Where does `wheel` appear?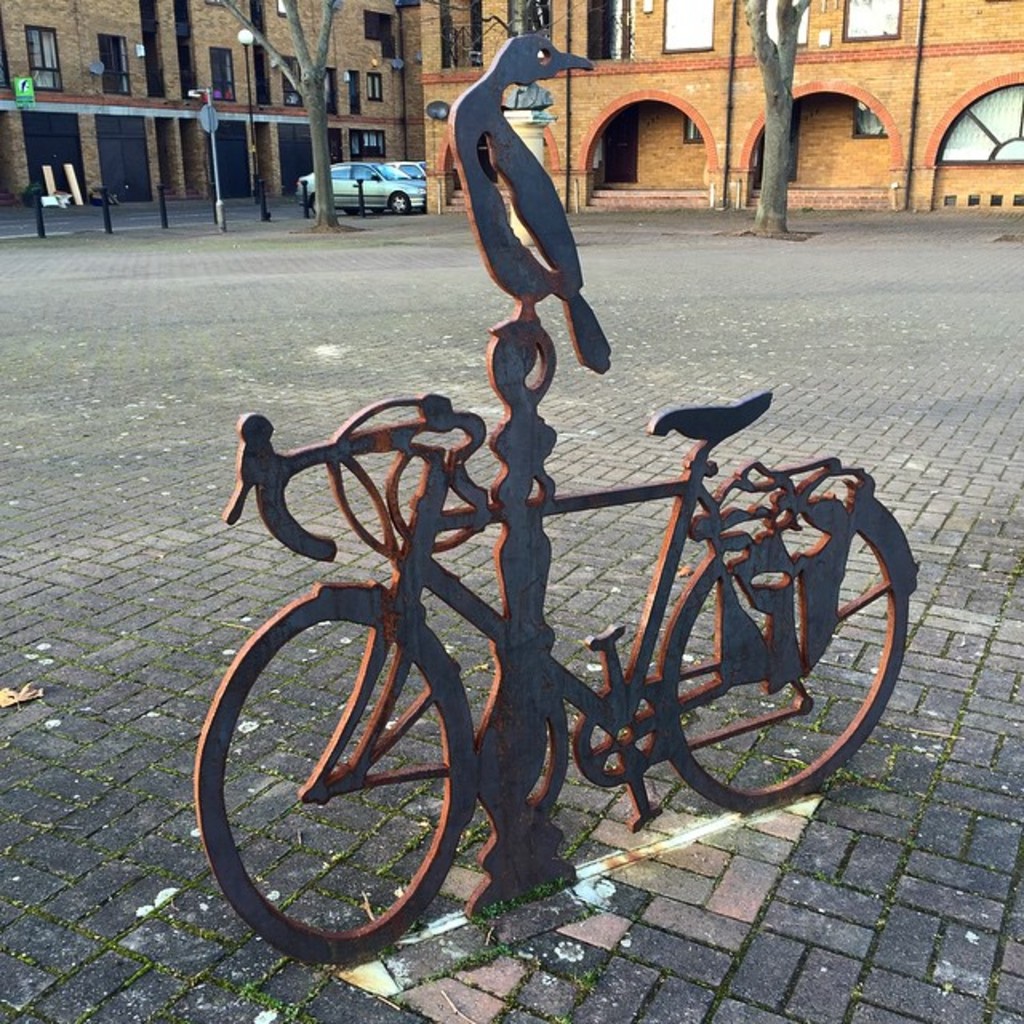
Appears at left=384, top=187, right=413, bottom=214.
